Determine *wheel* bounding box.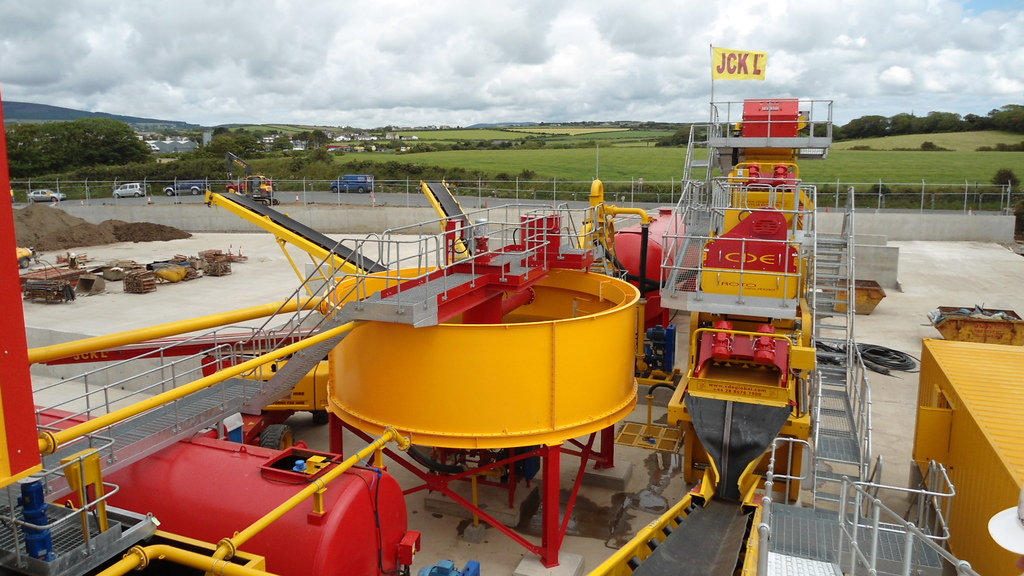
Determined: x1=356, y1=187, x2=367, y2=194.
